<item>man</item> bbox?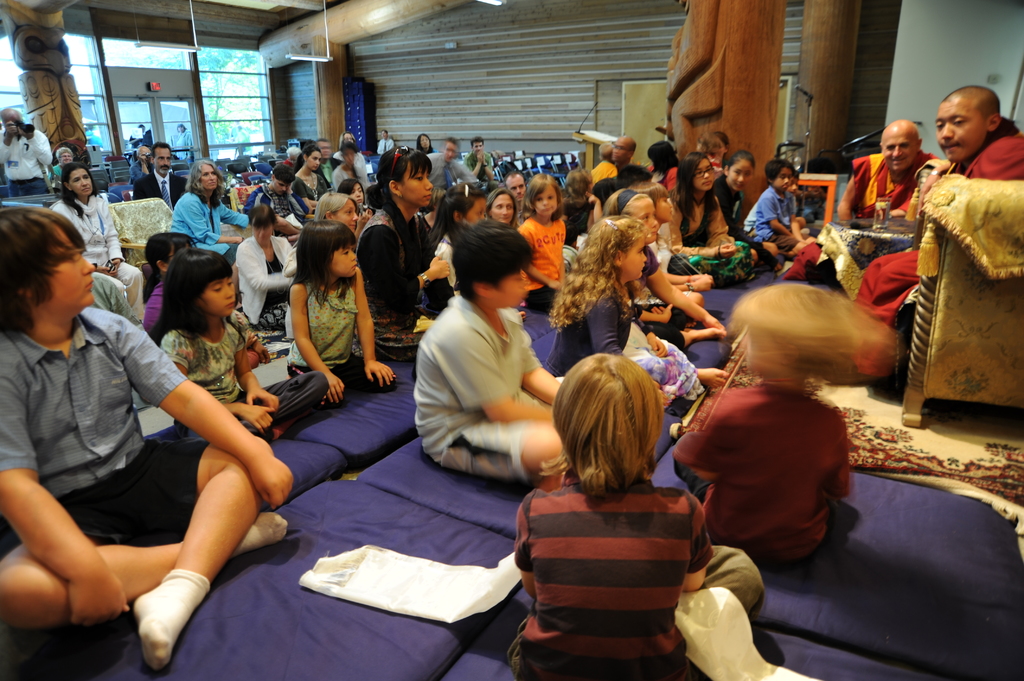
box(0, 104, 53, 193)
